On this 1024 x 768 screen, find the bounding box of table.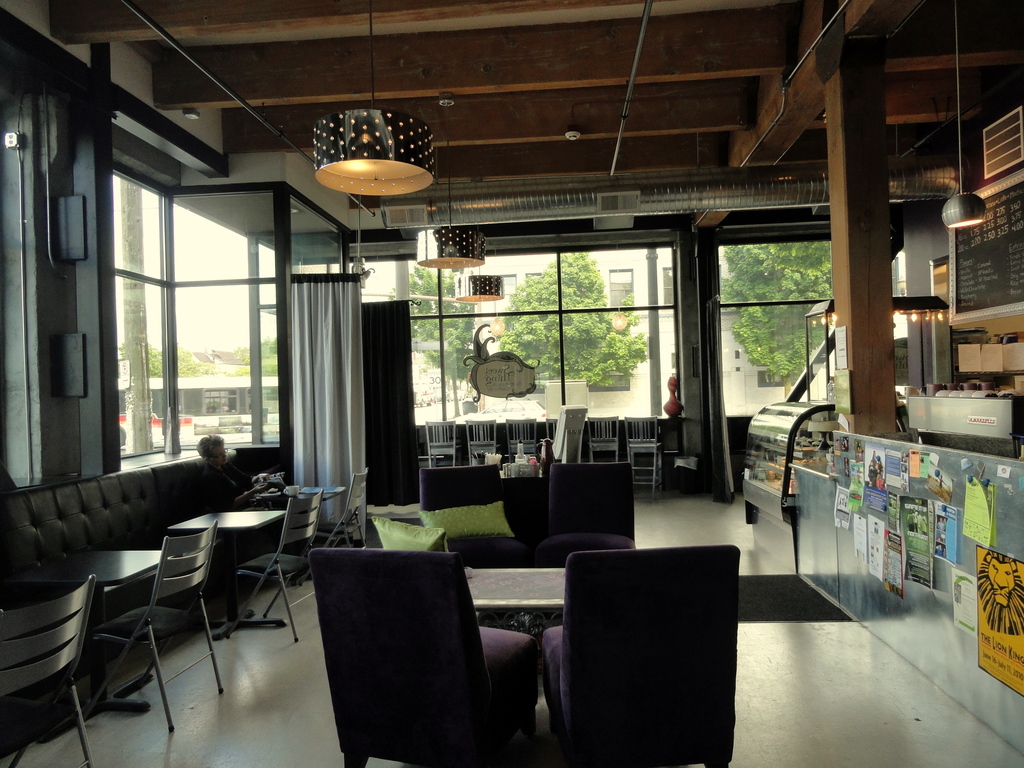
Bounding box: (164,506,289,645).
